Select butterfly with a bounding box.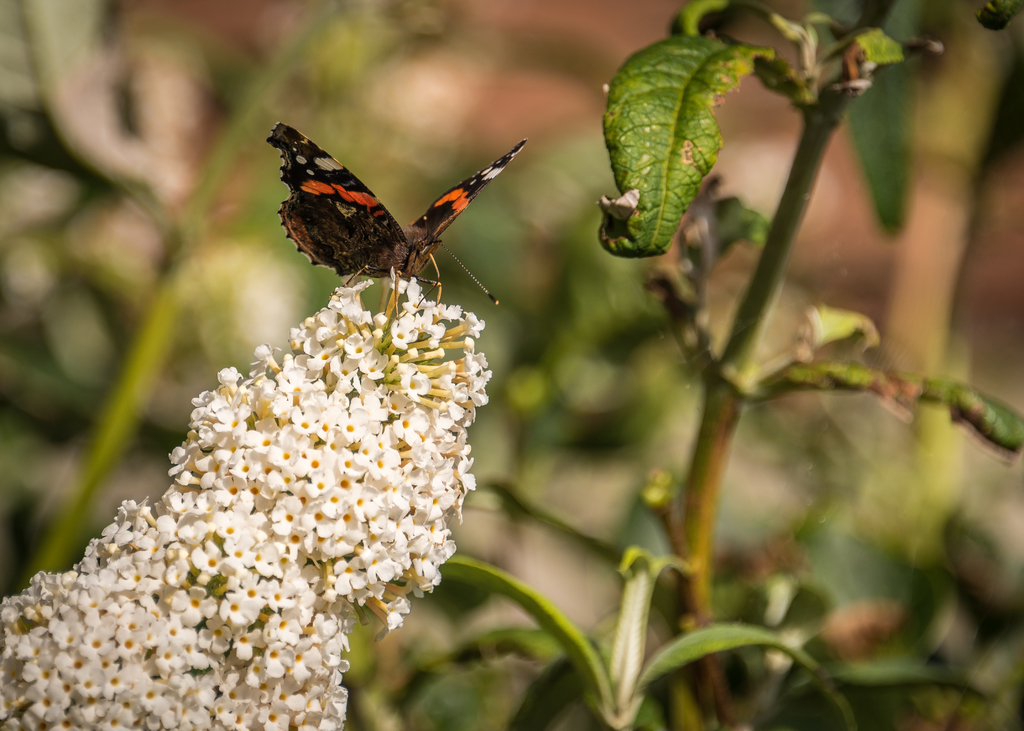
detection(266, 118, 527, 319).
